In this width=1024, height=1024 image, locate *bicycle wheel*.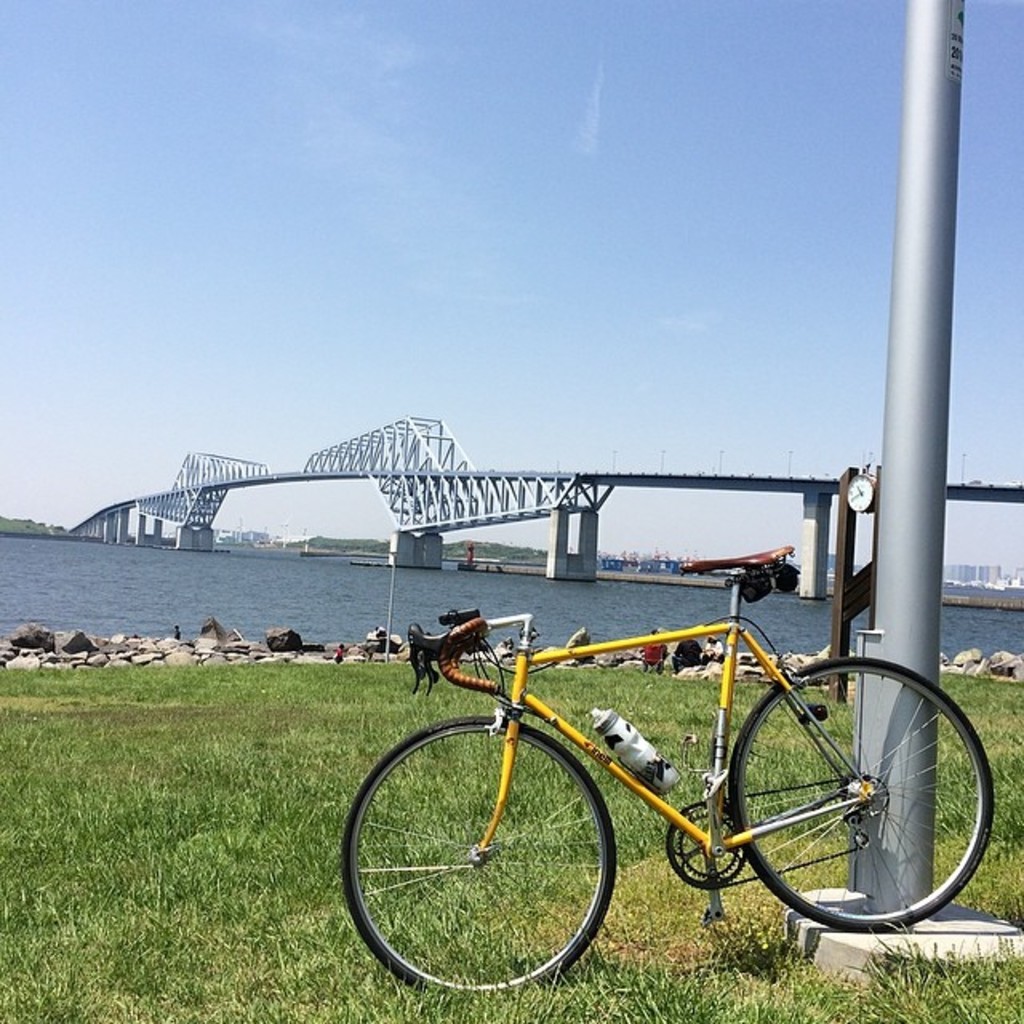
Bounding box: box=[736, 656, 971, 954].
